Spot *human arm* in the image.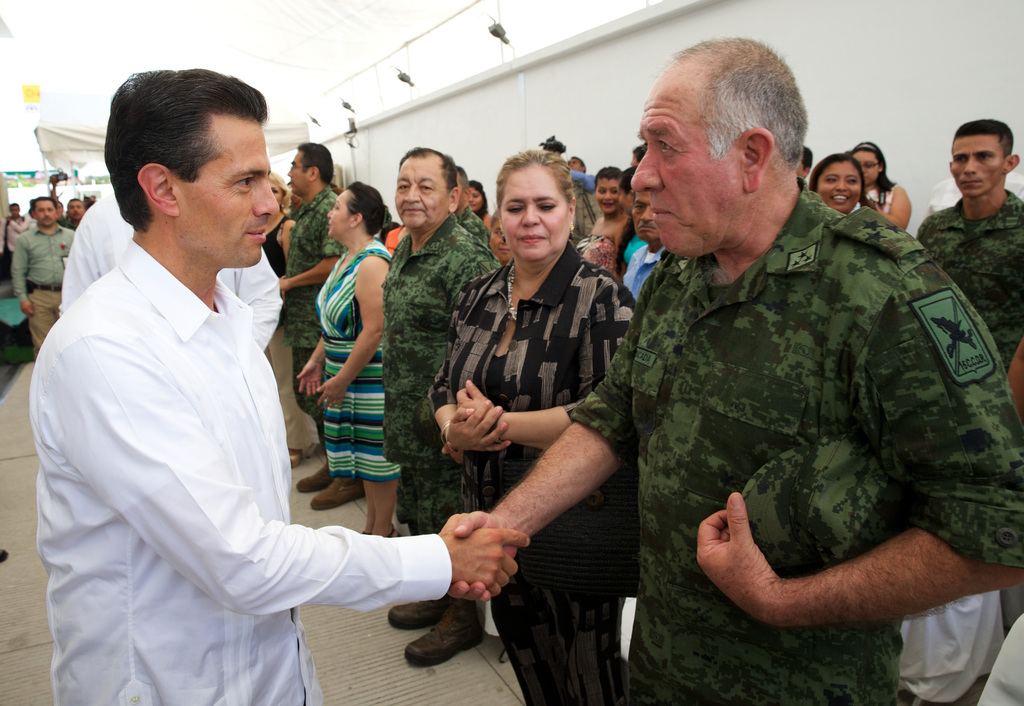
*human arm* found at x1=276, y1=210, x2=347, y2=294.
